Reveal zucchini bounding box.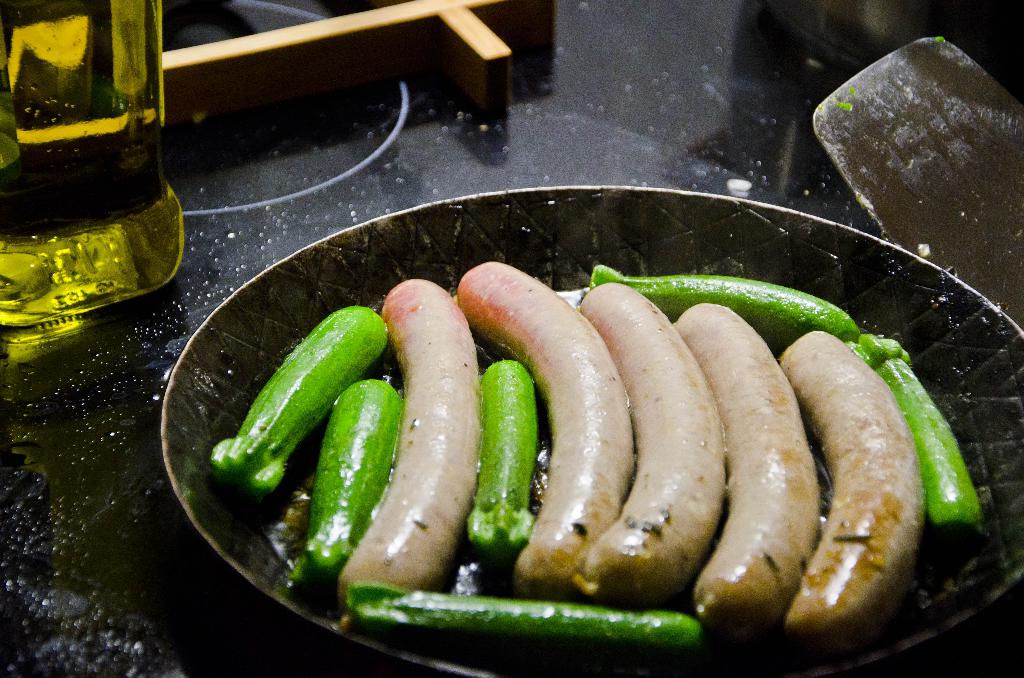
Revealed: 282,373,400,588.
